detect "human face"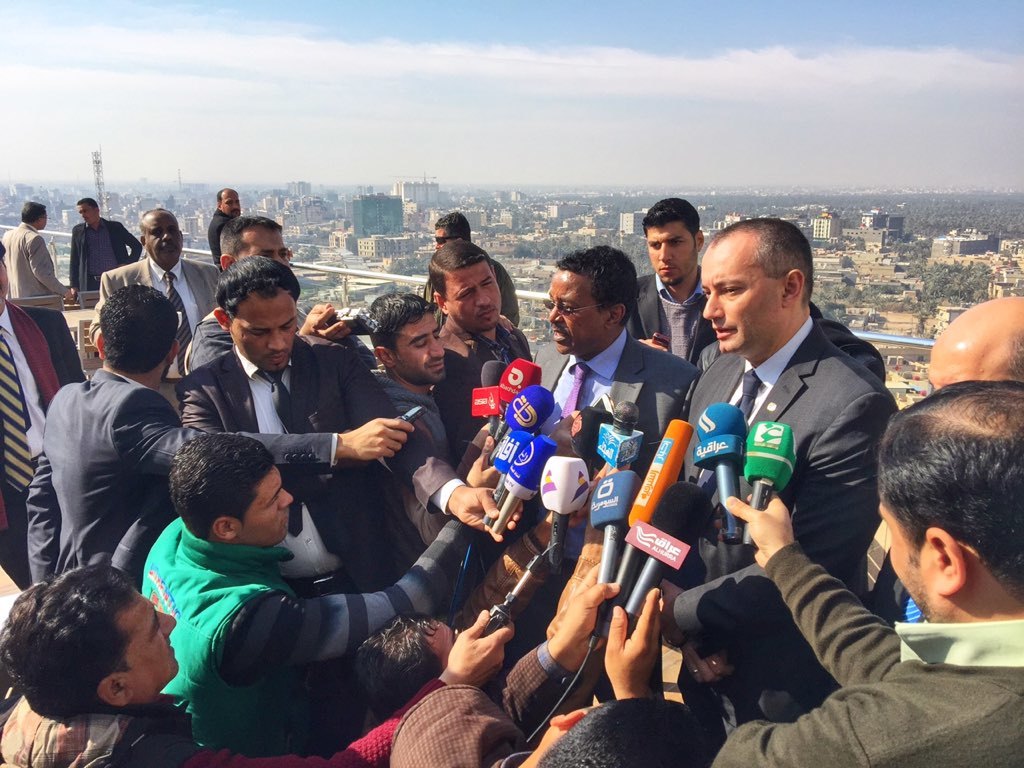
77/204/96/225
